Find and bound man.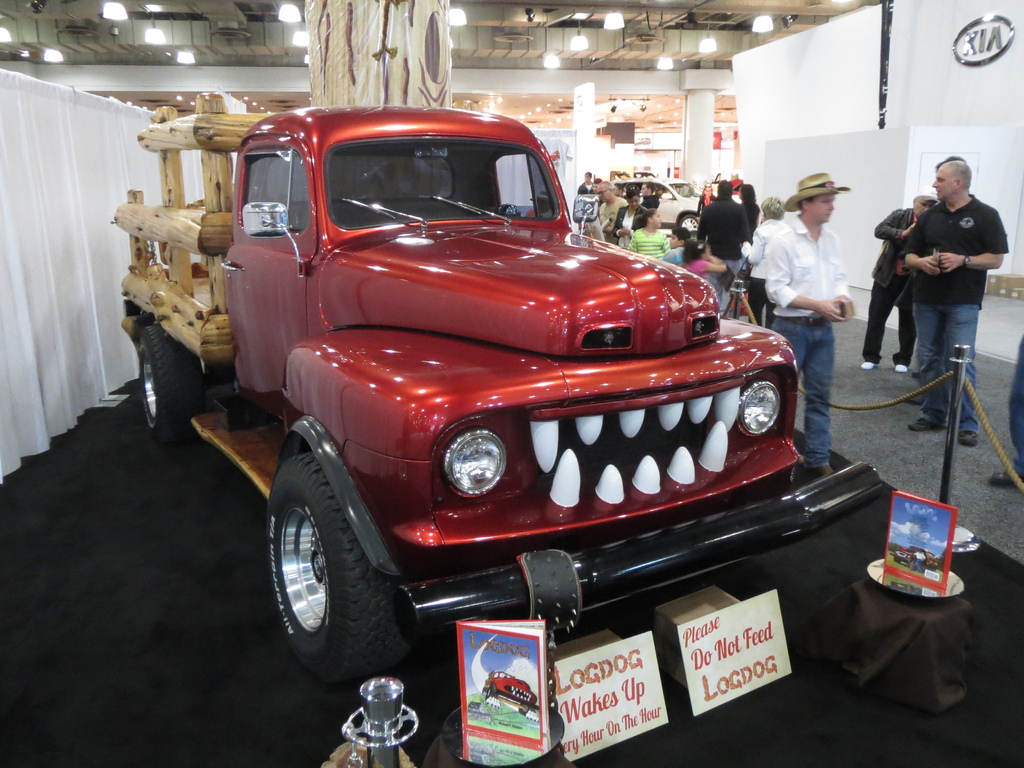
Bound: <region>696, 183, 751, 315</region>.
